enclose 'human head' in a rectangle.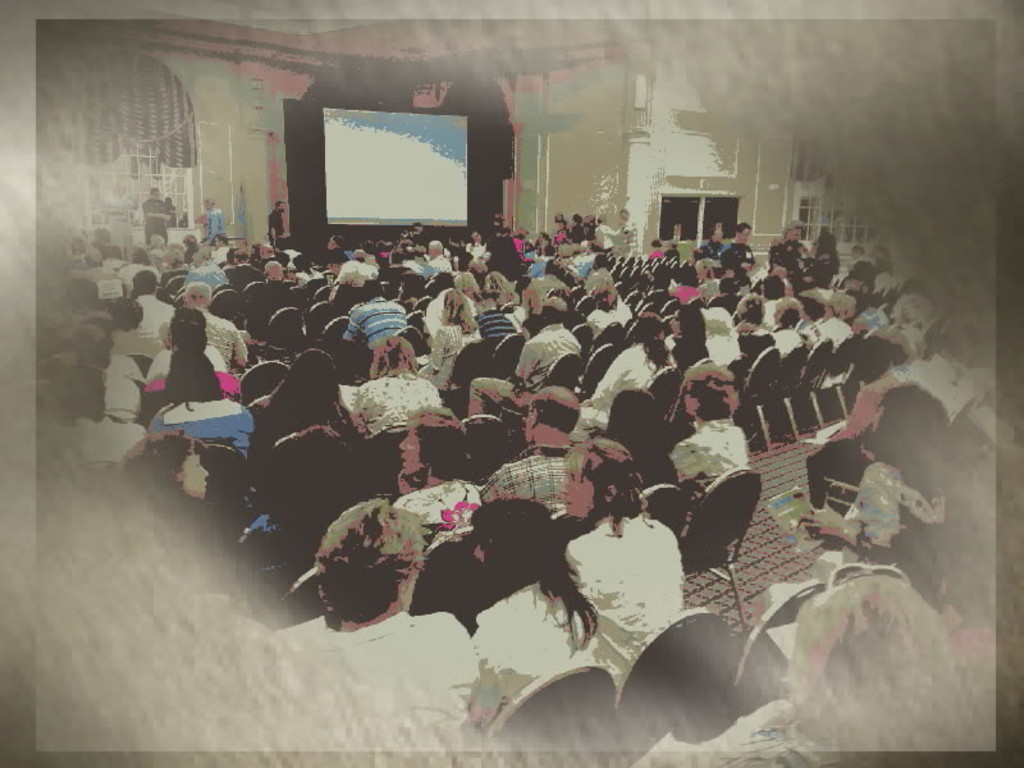
l=559, t=448, r=645, b=535.
